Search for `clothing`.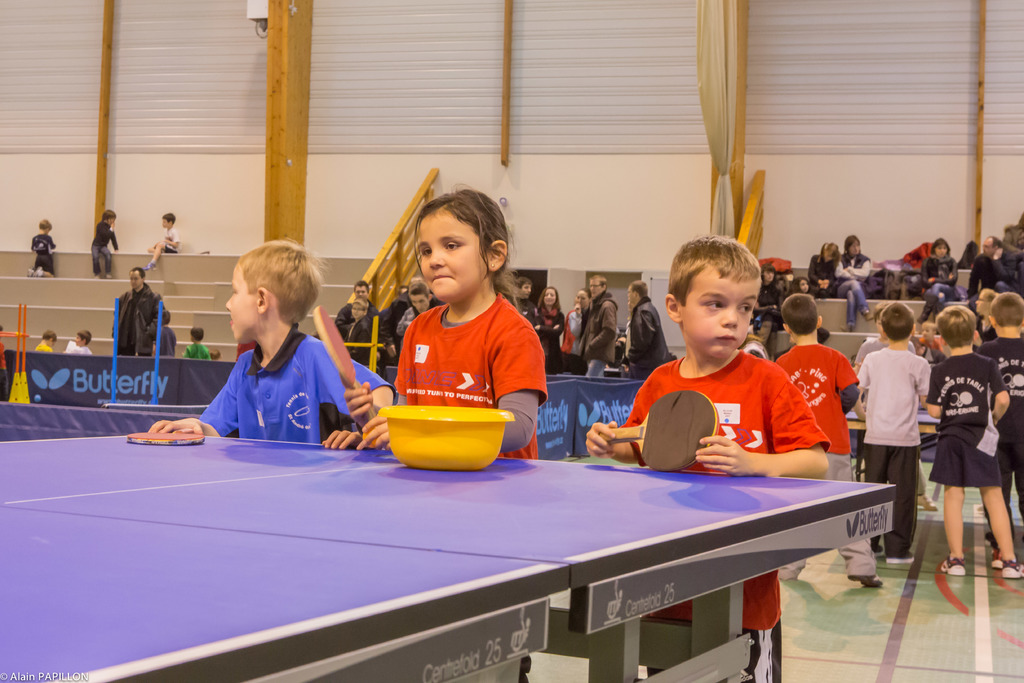
Found at [184, 342, 208, 358].
